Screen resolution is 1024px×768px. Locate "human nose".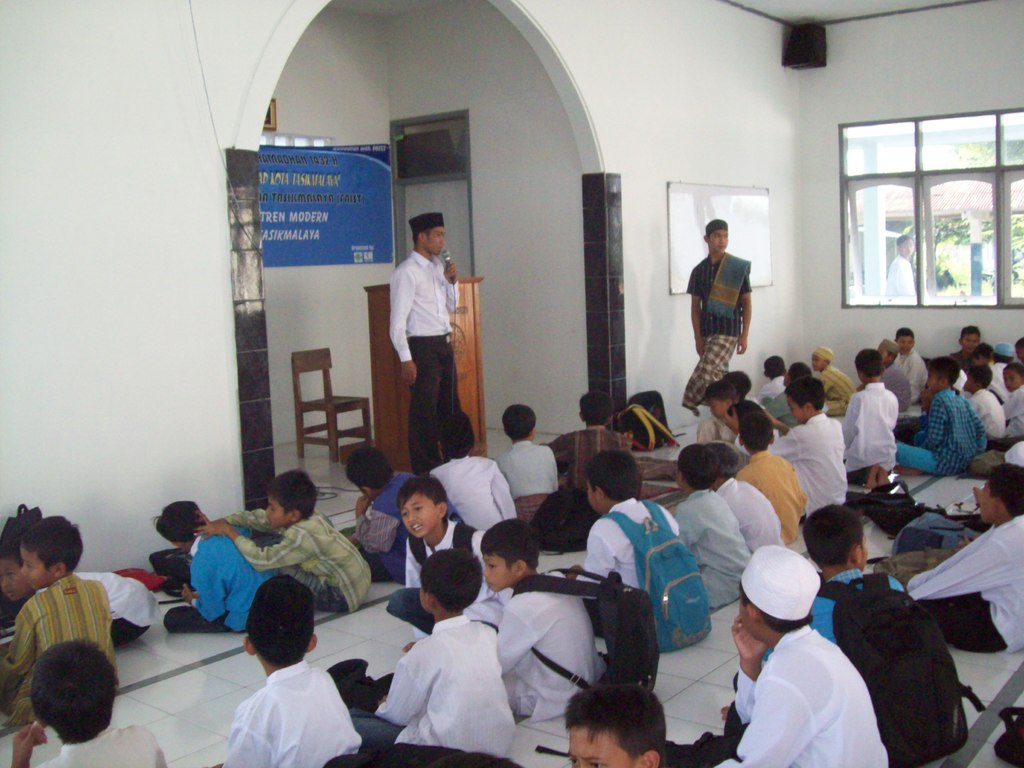
region(1, 577, 8, 590).
